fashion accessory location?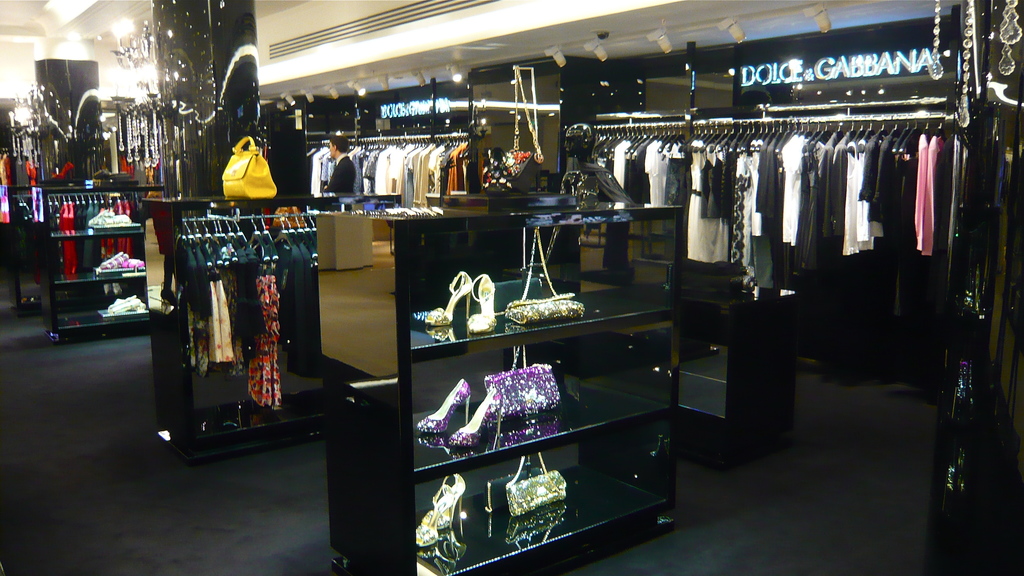
[481, 340, 563, 424]
